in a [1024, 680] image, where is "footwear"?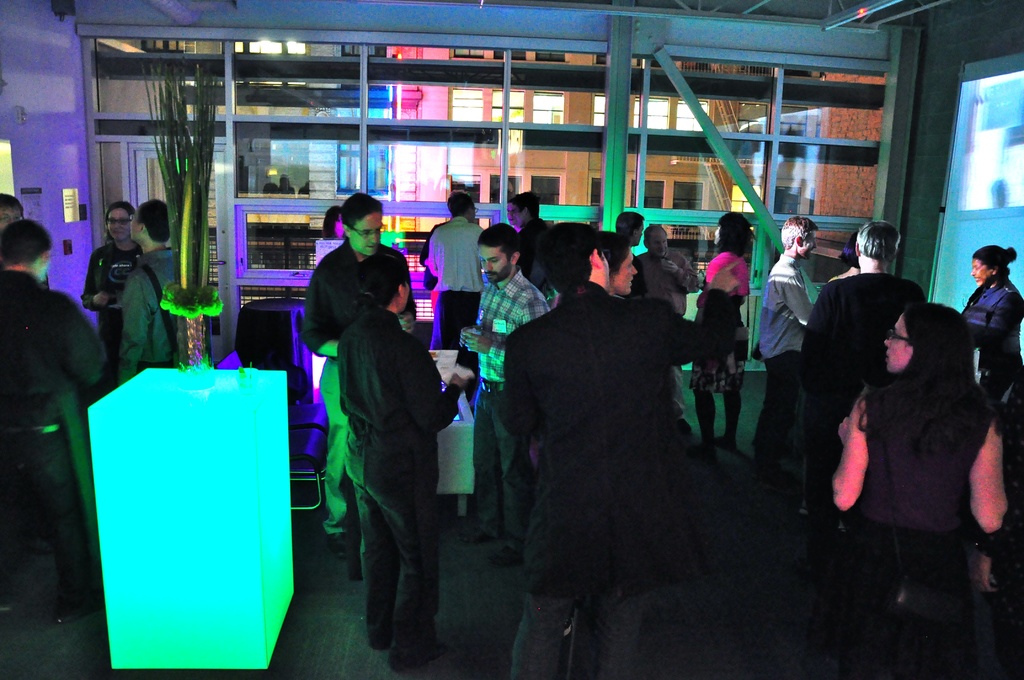
{"x1": 458, "y1": 529, "x2": 498, "y2": 542}.
